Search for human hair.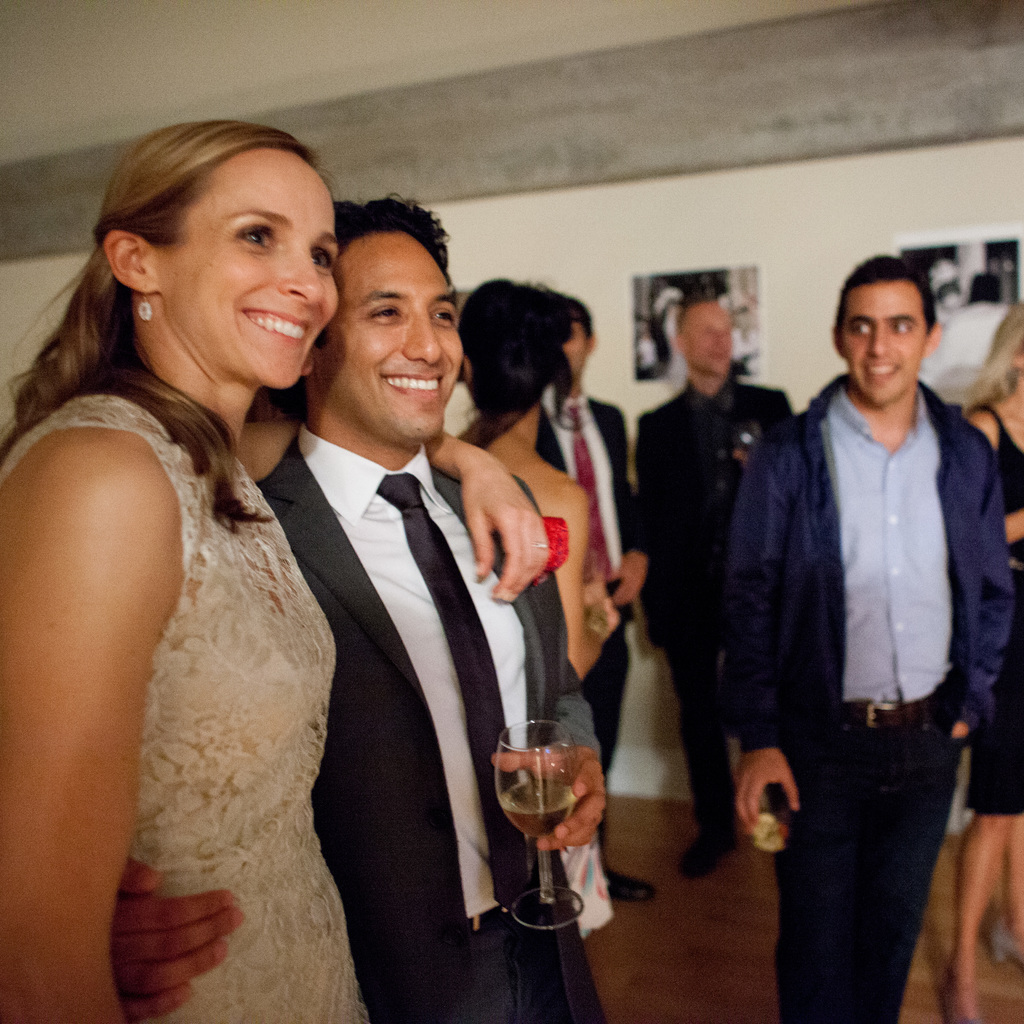
Found at region(963, 288, 1023, 417).
